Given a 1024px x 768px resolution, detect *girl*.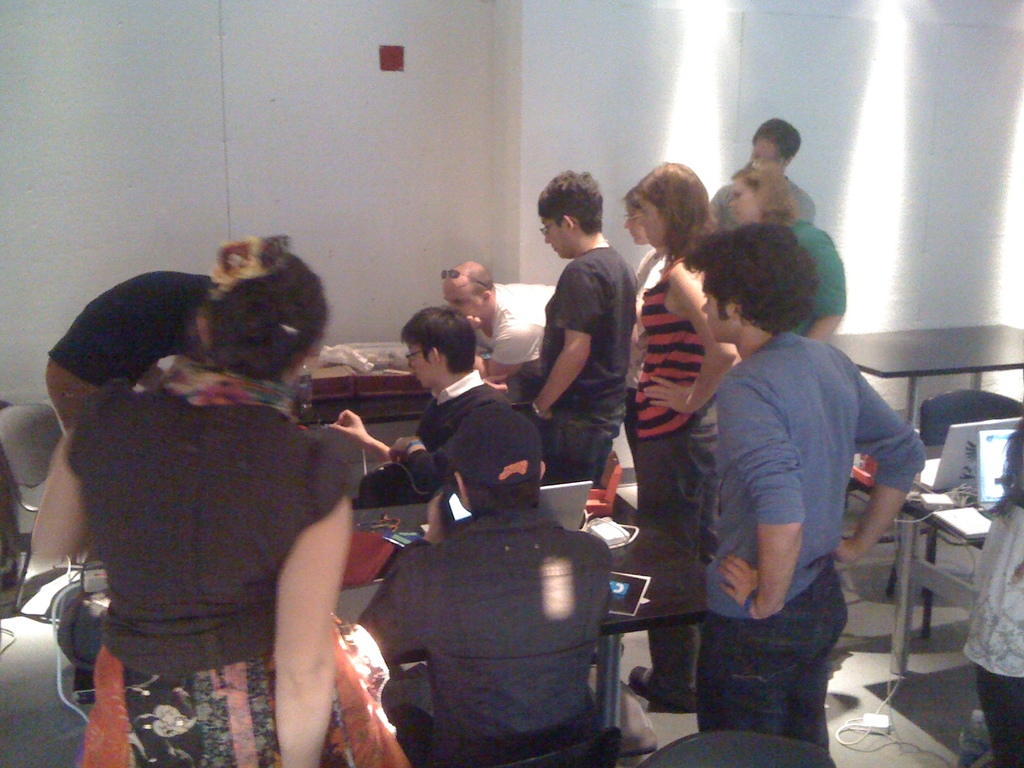
(729, 167, 848, 348).
